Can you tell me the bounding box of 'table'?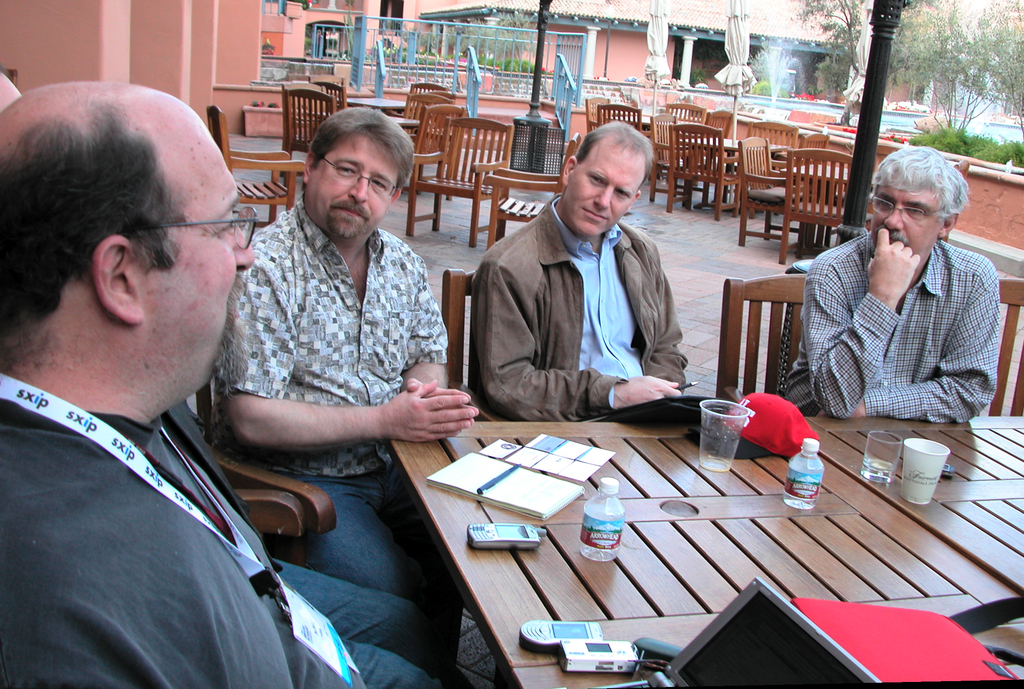
[387, 109, 420, 122].
